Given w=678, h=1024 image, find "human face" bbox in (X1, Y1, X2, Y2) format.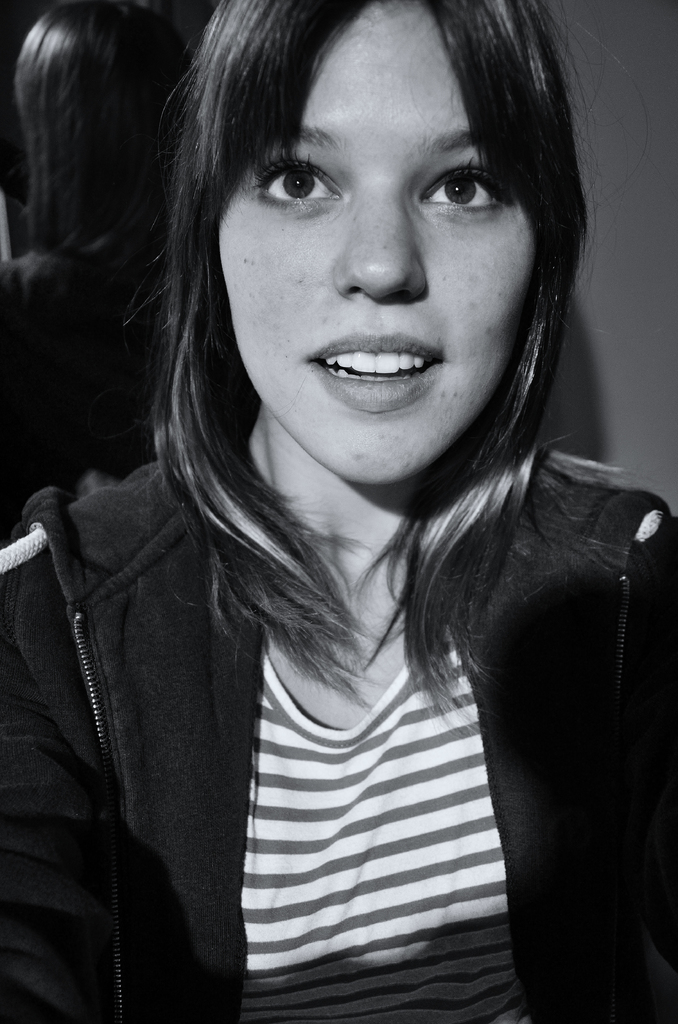
(215, 0, 536, 488).
